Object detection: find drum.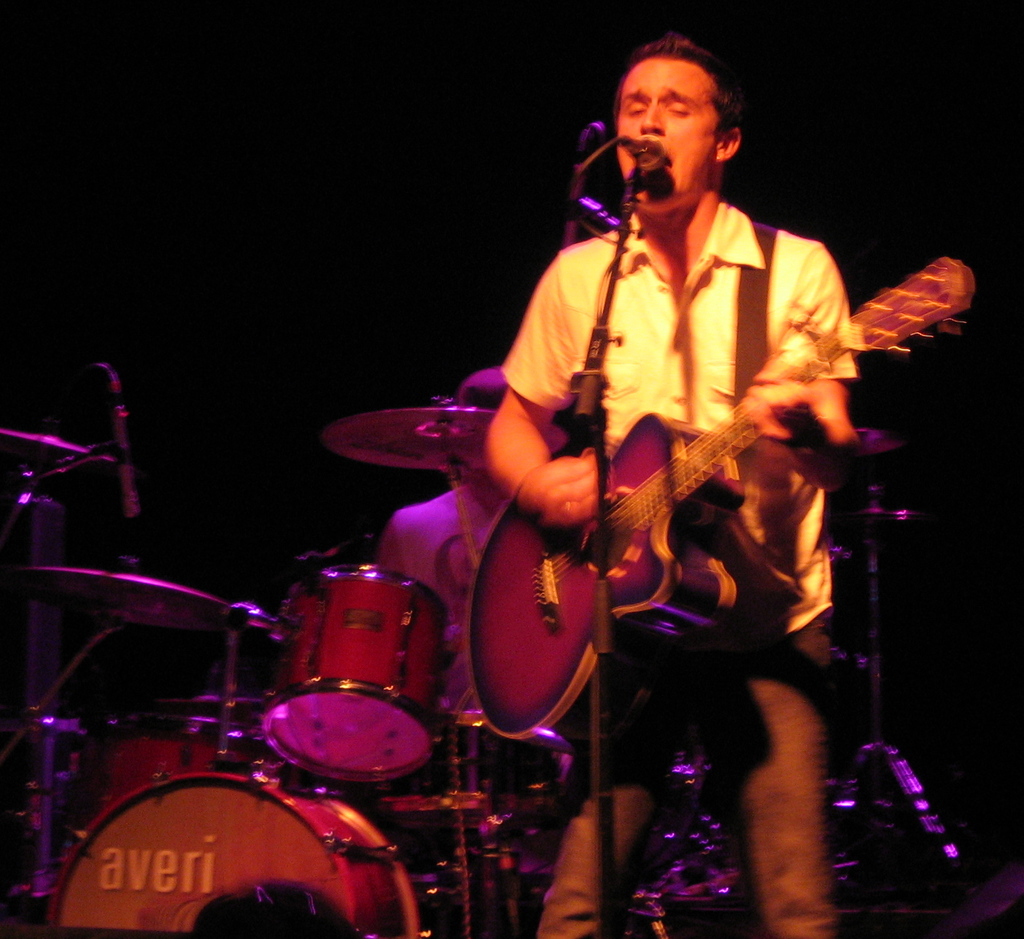
x1=101 y1=711 x2=282 y2=812.
